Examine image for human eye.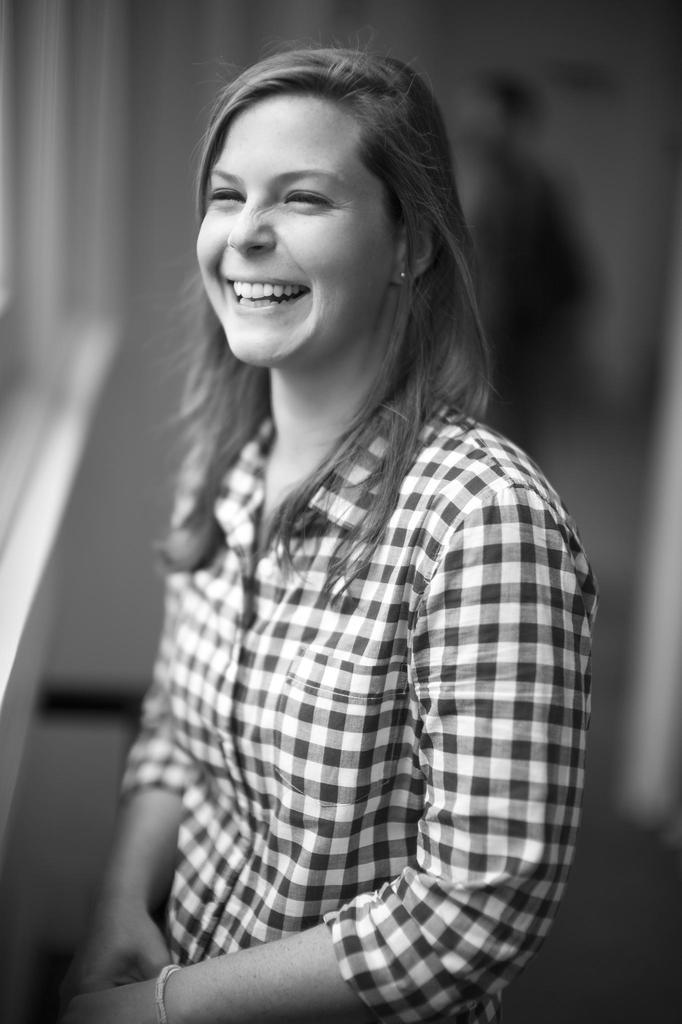
Examination result: 208,182,246,207.
